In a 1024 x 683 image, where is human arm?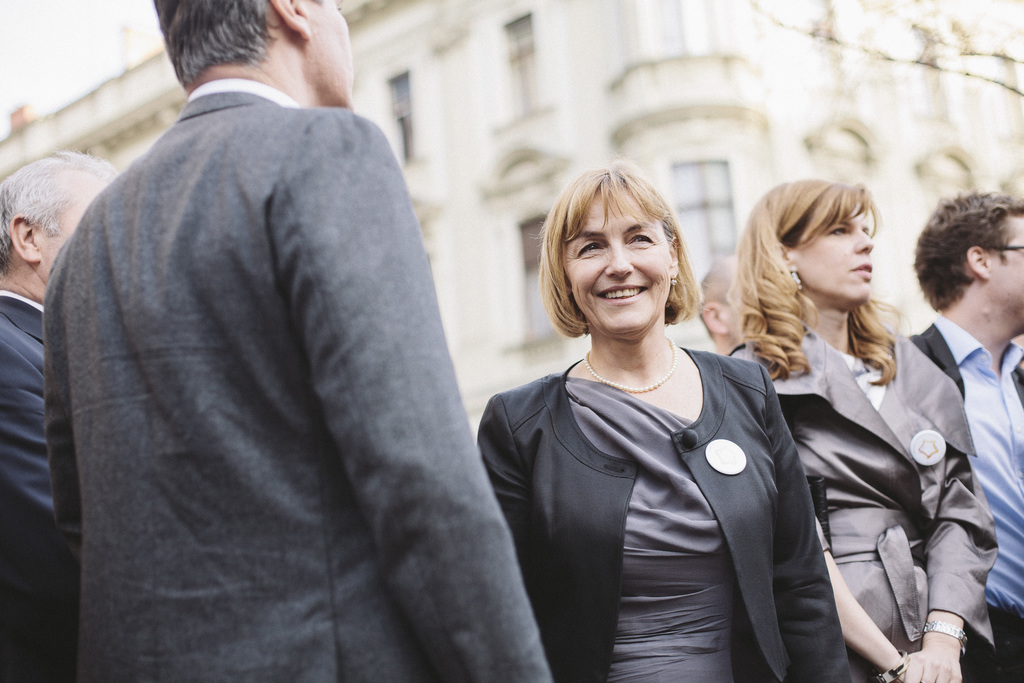
(left=893, top=467, right=1006, bottom=682).
